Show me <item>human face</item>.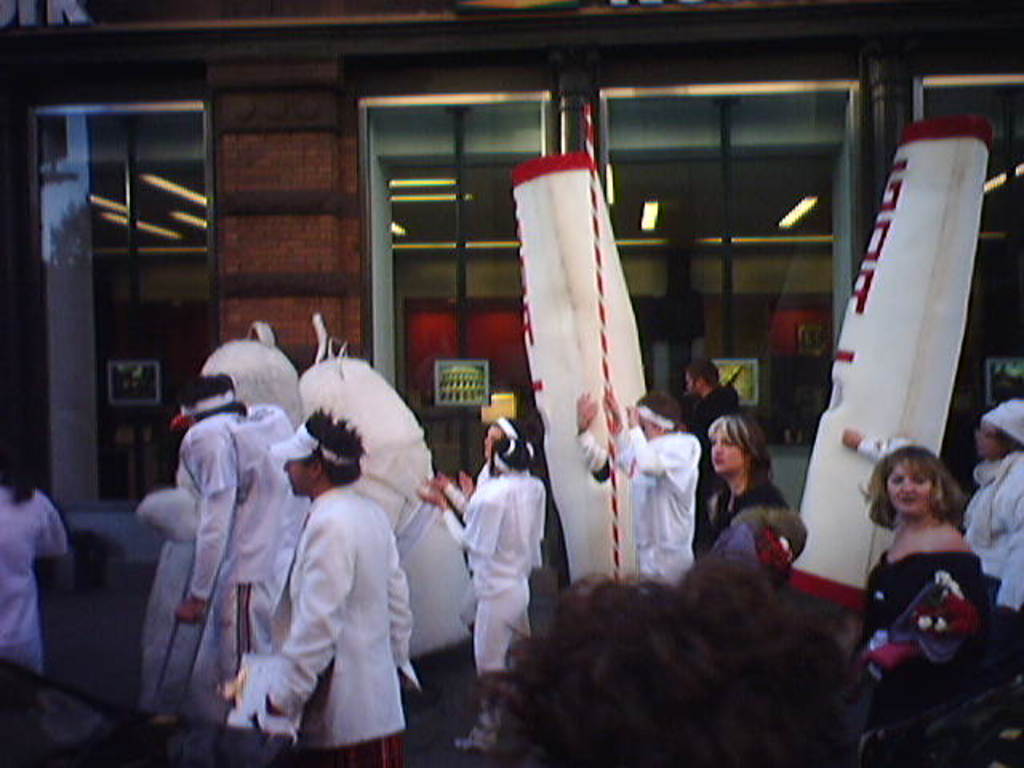
<item>human face</item> is here: 682, 362, 702, 390.
